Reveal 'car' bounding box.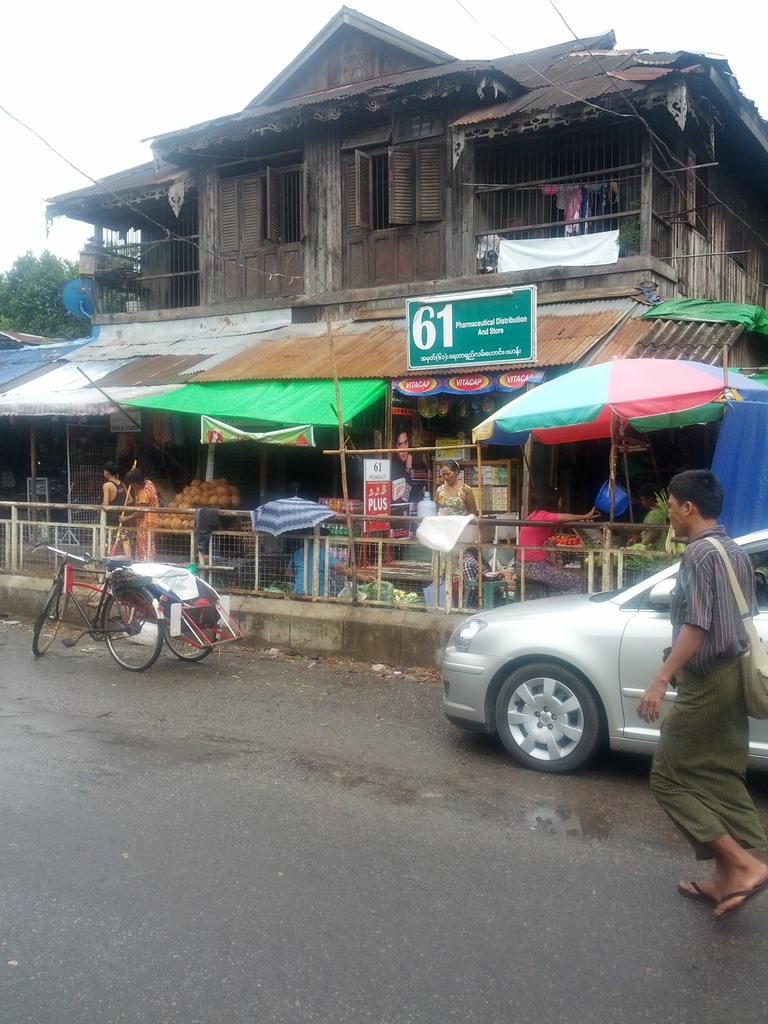
Revealed: left=436, top=525, right=767, bottom=770.
